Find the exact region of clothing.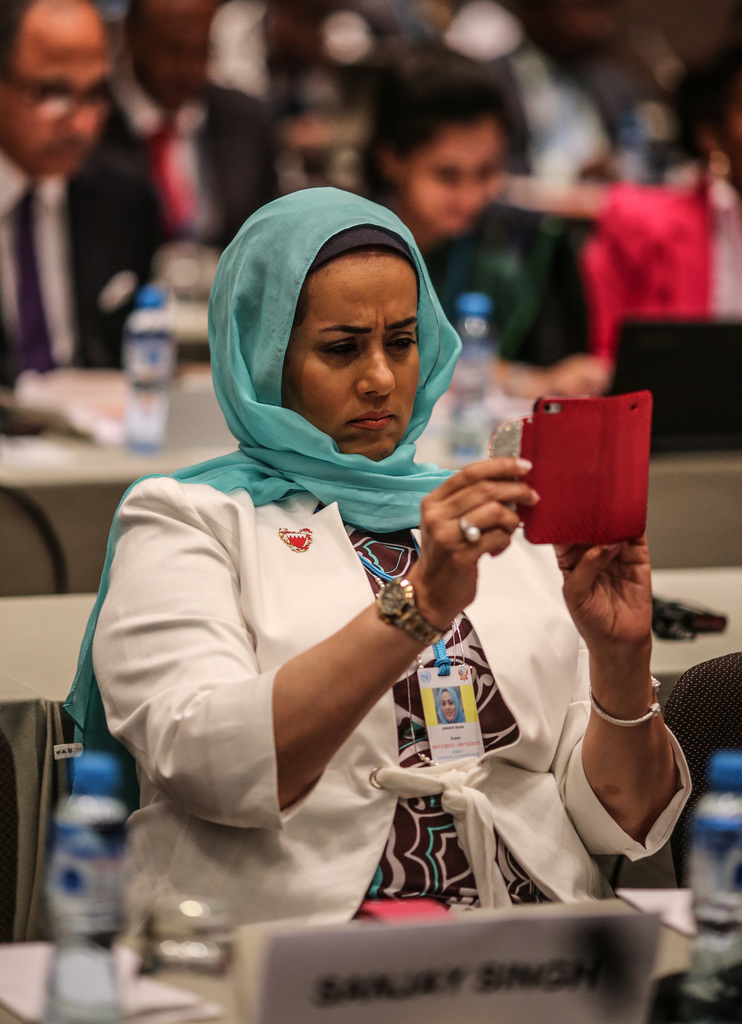
Exact region: 0/113/152/394.
